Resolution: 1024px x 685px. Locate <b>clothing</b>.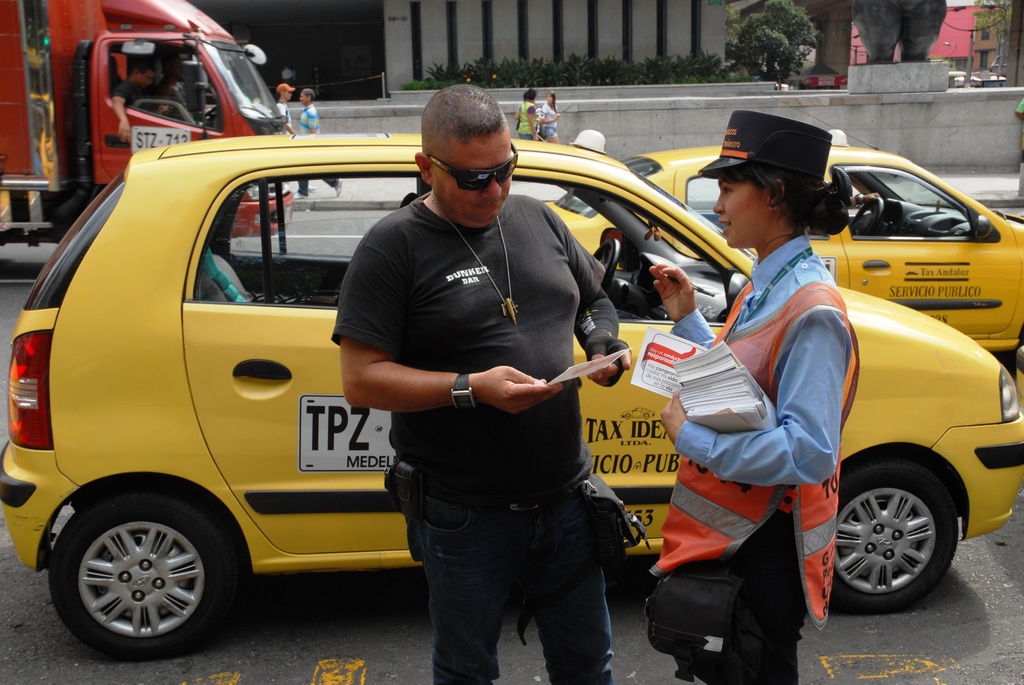
bbox(671, 231, 861, 633).
